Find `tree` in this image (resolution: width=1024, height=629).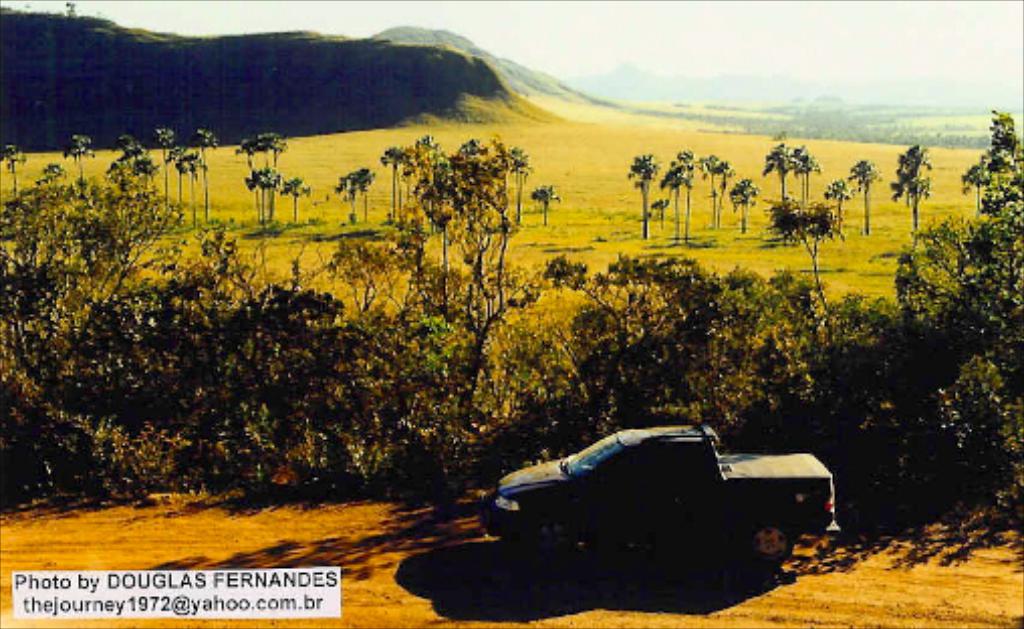
l=38, t=163, r=62, b=212.
